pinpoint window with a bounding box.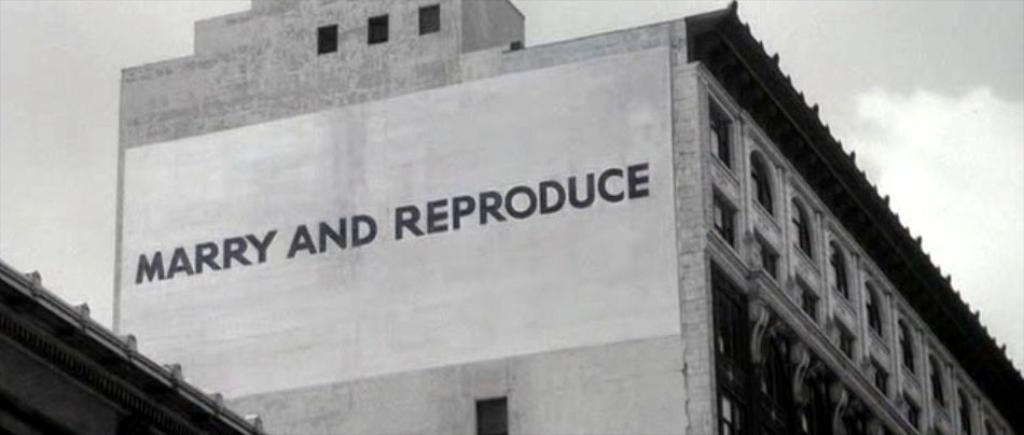
984:409:1006:434.
